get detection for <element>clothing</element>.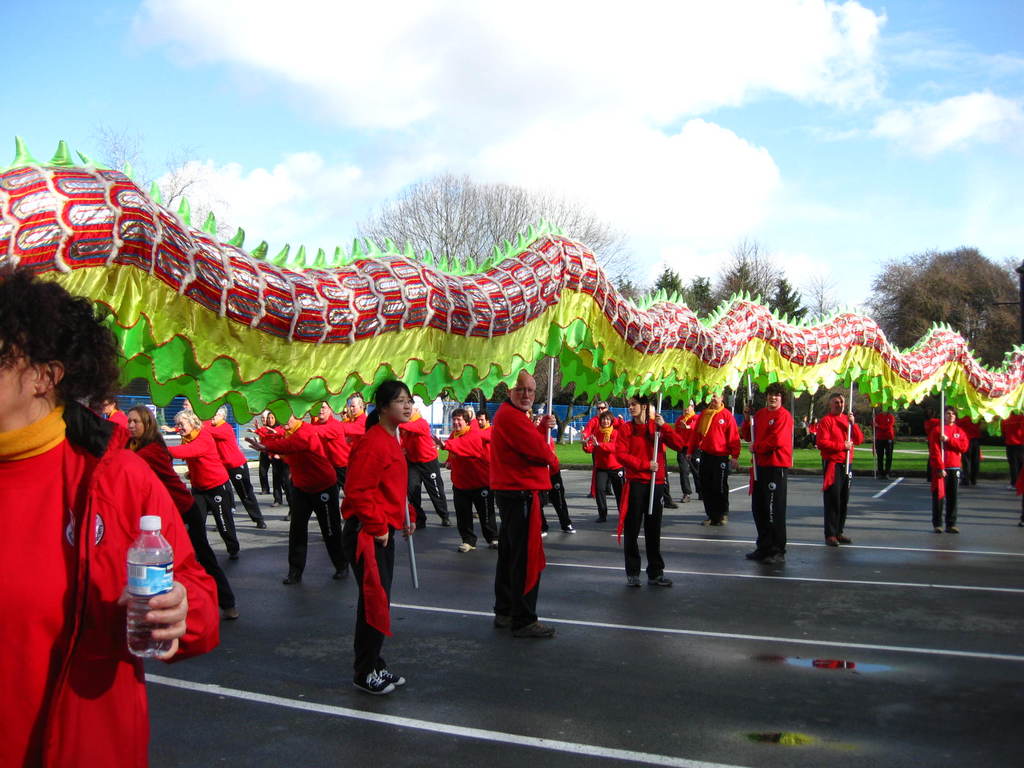
Detection: left=475, top=426, right=493, bottom=446.
